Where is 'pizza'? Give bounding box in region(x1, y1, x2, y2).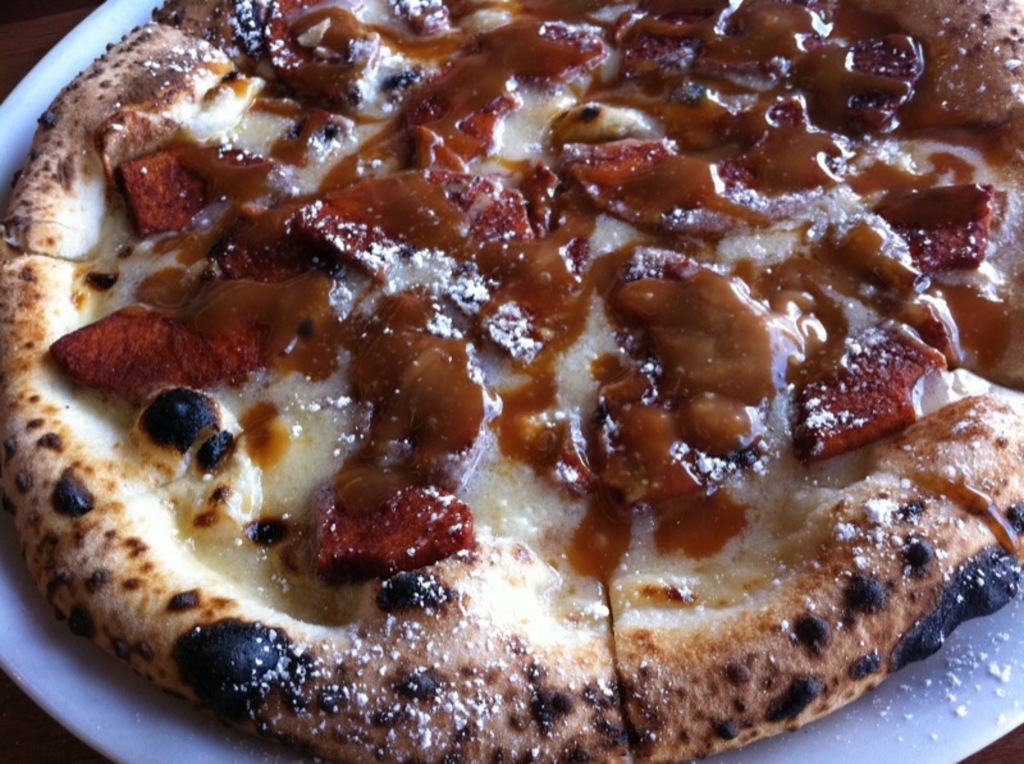
region(1, 1, 1023, 761).
